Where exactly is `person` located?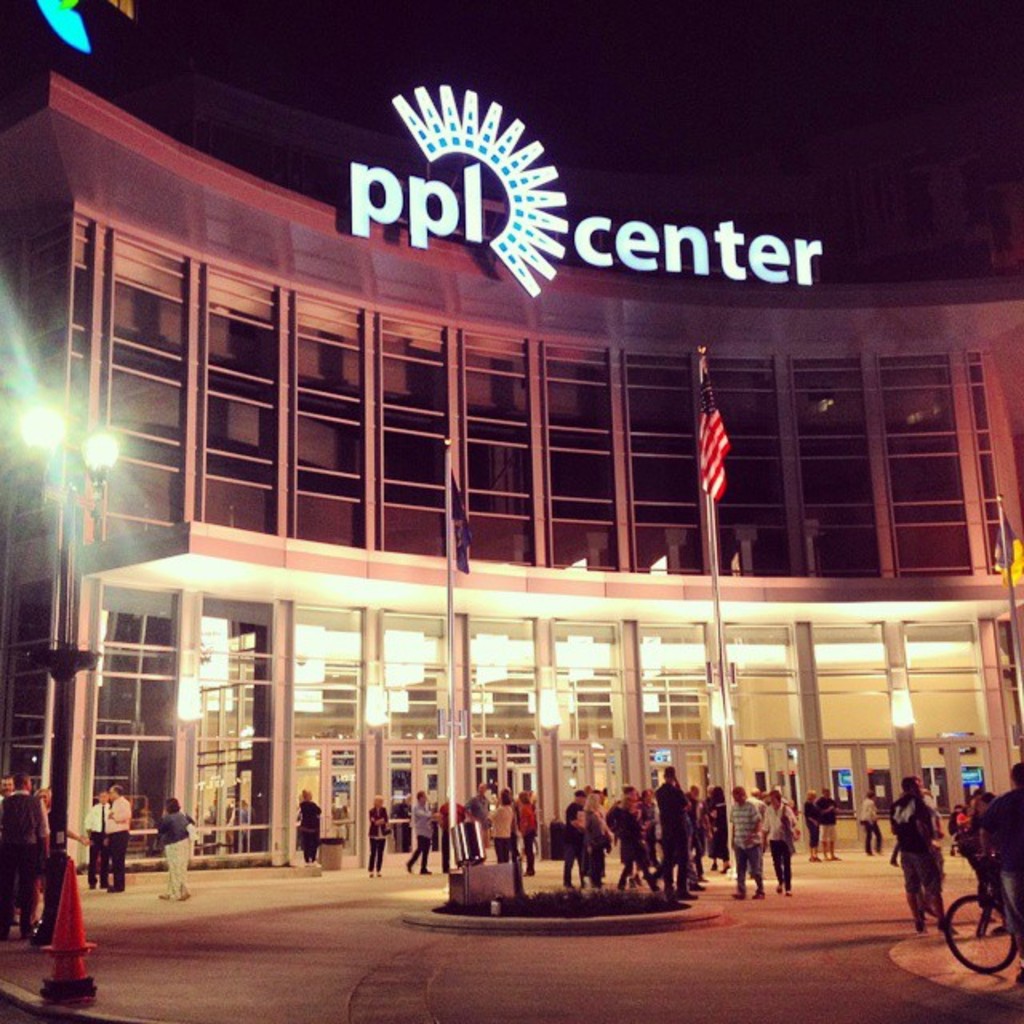
Its bounding box is {"x1": 510, "y1": 787, "x2": 542, "y2": 882}.
